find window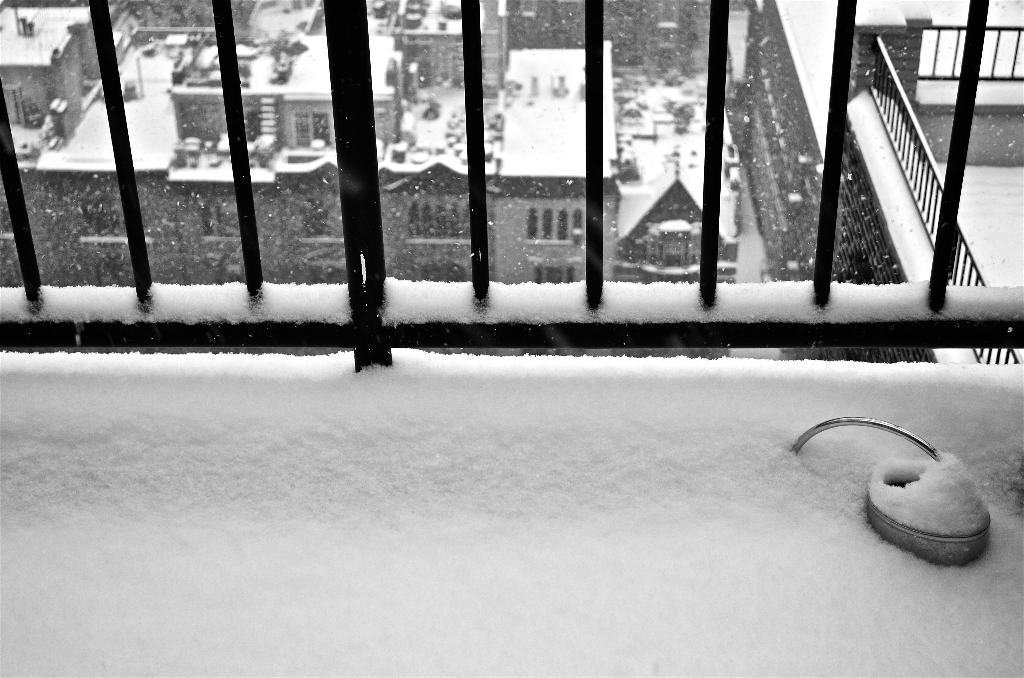
bbox=[191, 201, 218, 230]
